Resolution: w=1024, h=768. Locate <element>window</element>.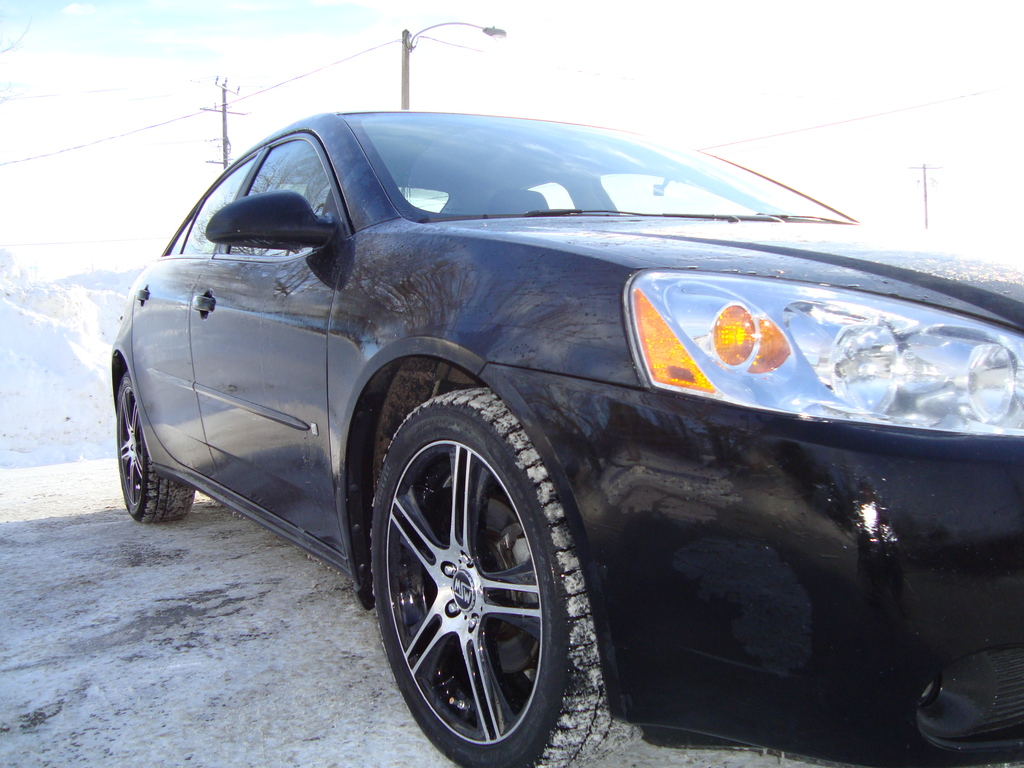
bbox=[539, 180, 570, 213].
